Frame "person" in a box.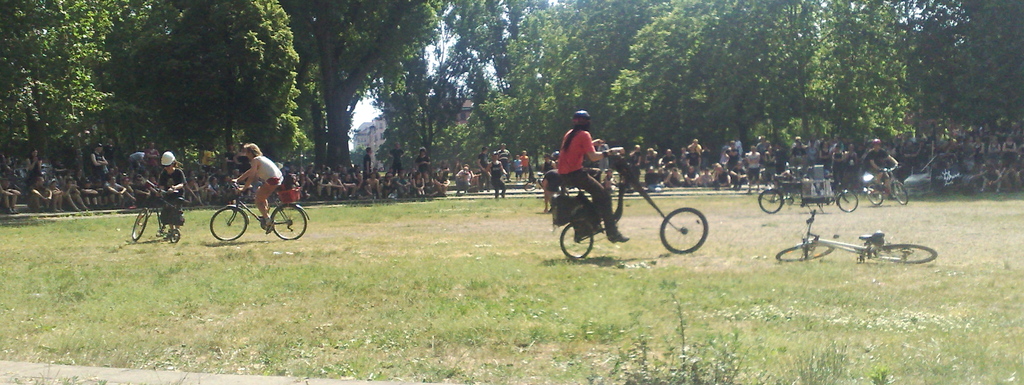
[99,175,131,206].
